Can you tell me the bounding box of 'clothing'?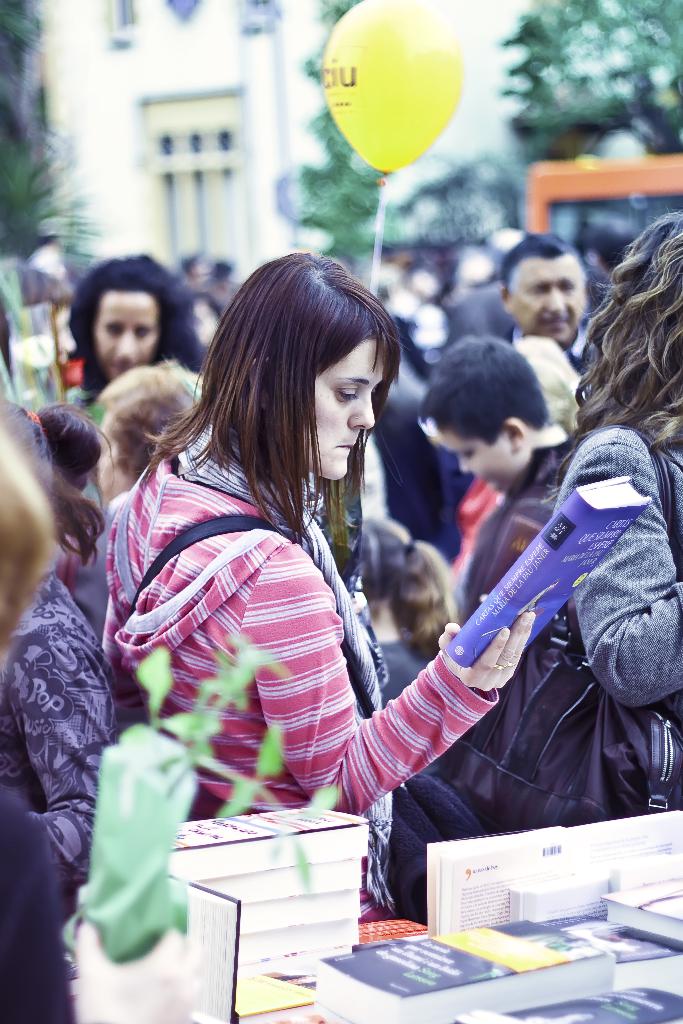
(x1=125, y1=397, x2=499, y2=852).
